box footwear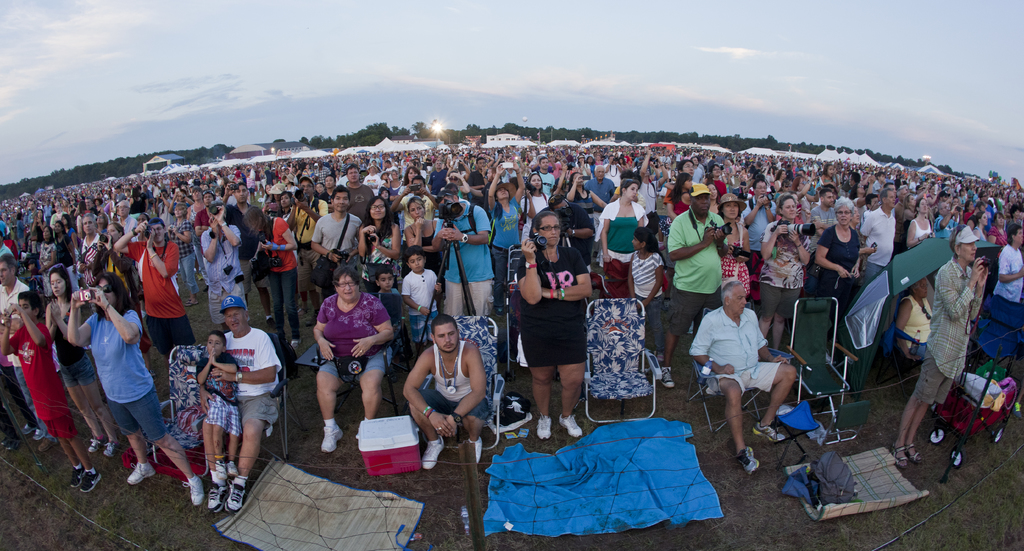
pyautogui.locateOnScreen(891, 445, 907, 468)
